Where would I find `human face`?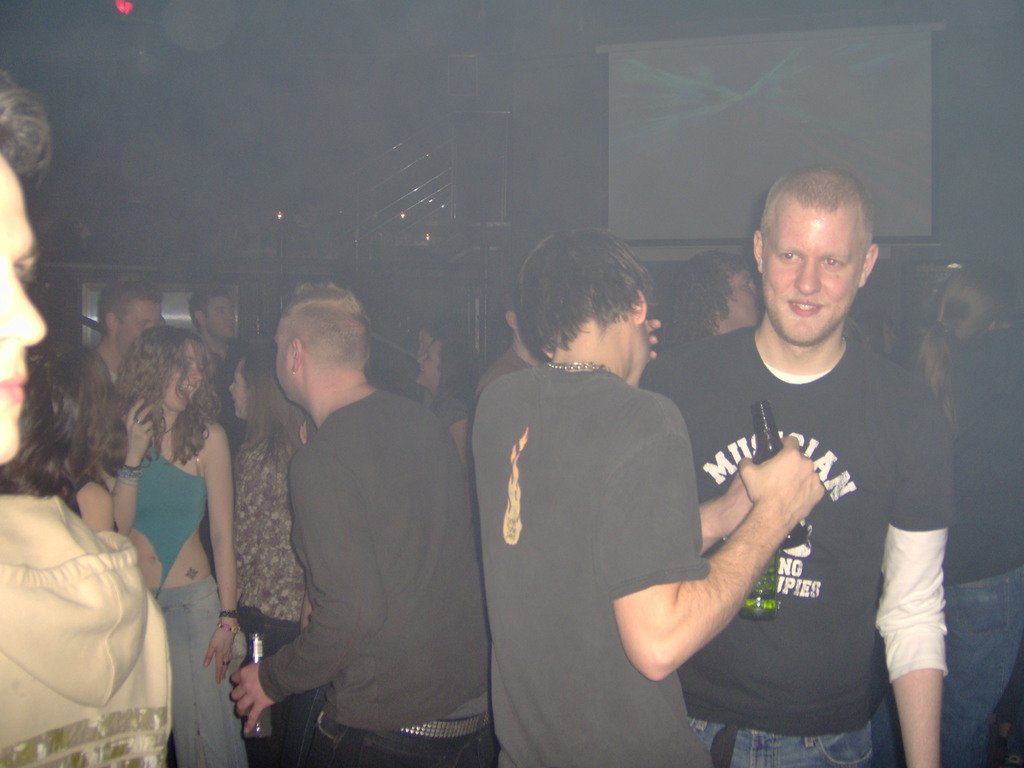
At box(415, 343, 439, 390).
